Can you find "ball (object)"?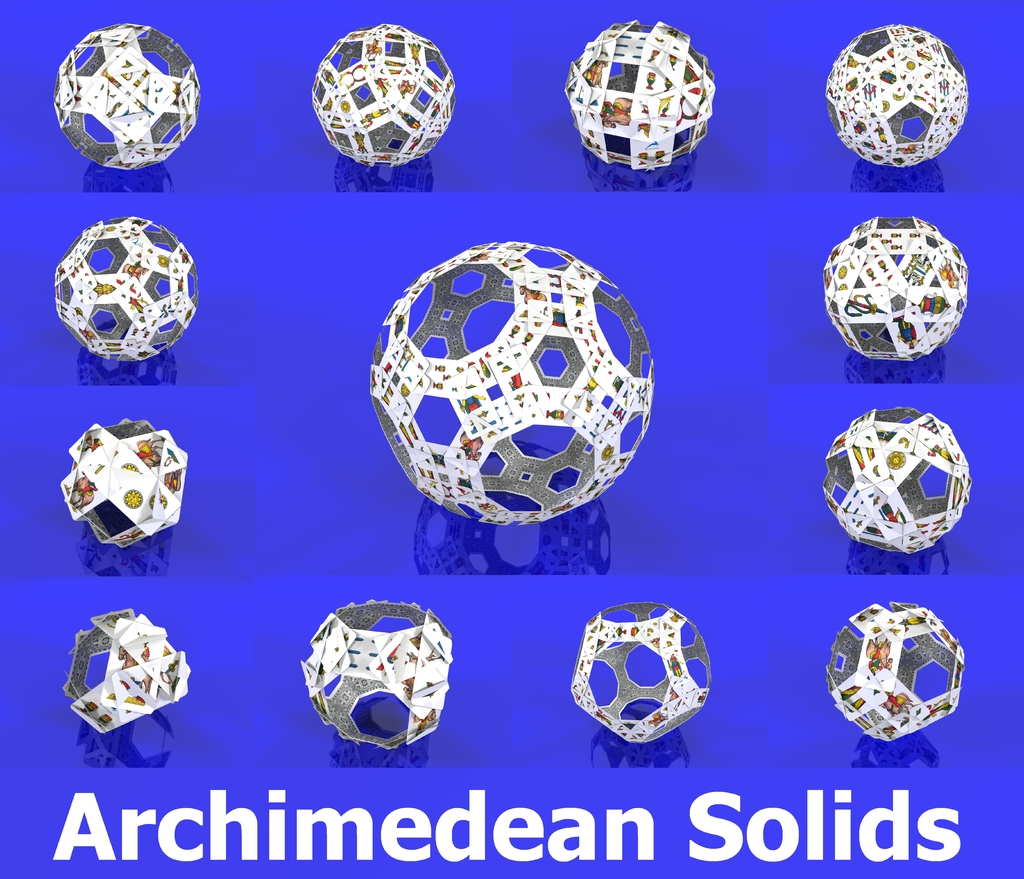
Yes, bounding box: BBox(568, 604, 712, 746).
